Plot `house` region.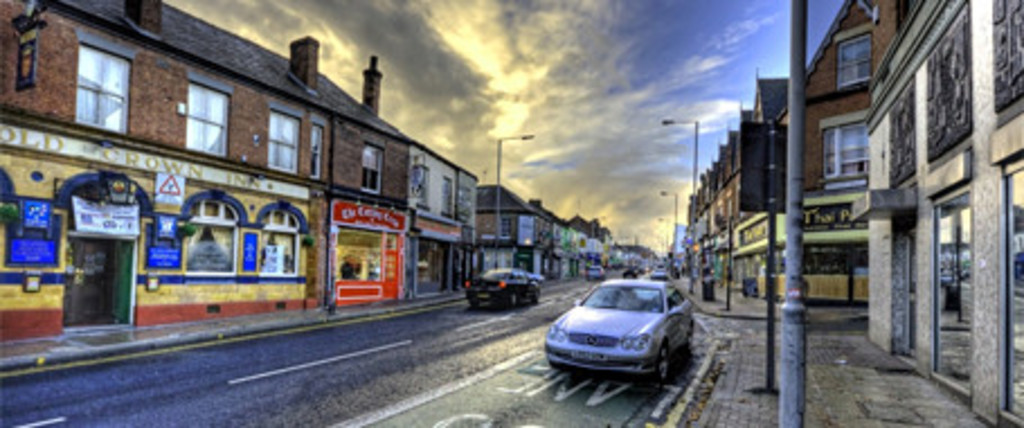
Plotted at <bbox>416, 155, 475, 286</bbox>.
